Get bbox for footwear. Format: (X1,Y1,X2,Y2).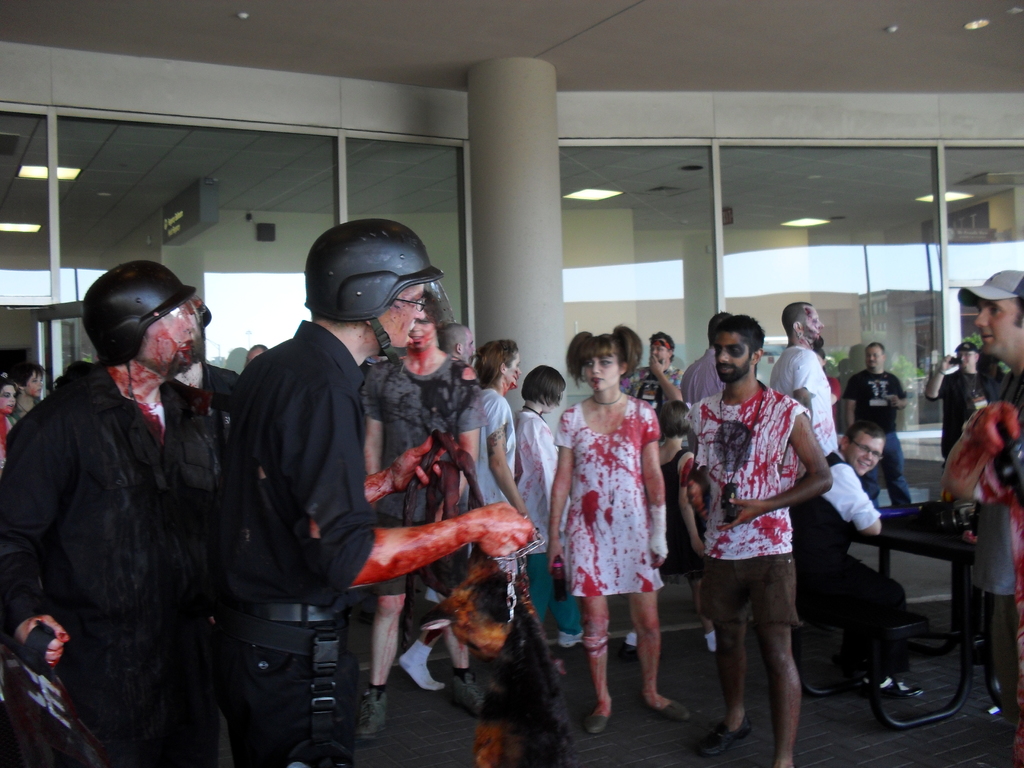
(554,628,580,651).
